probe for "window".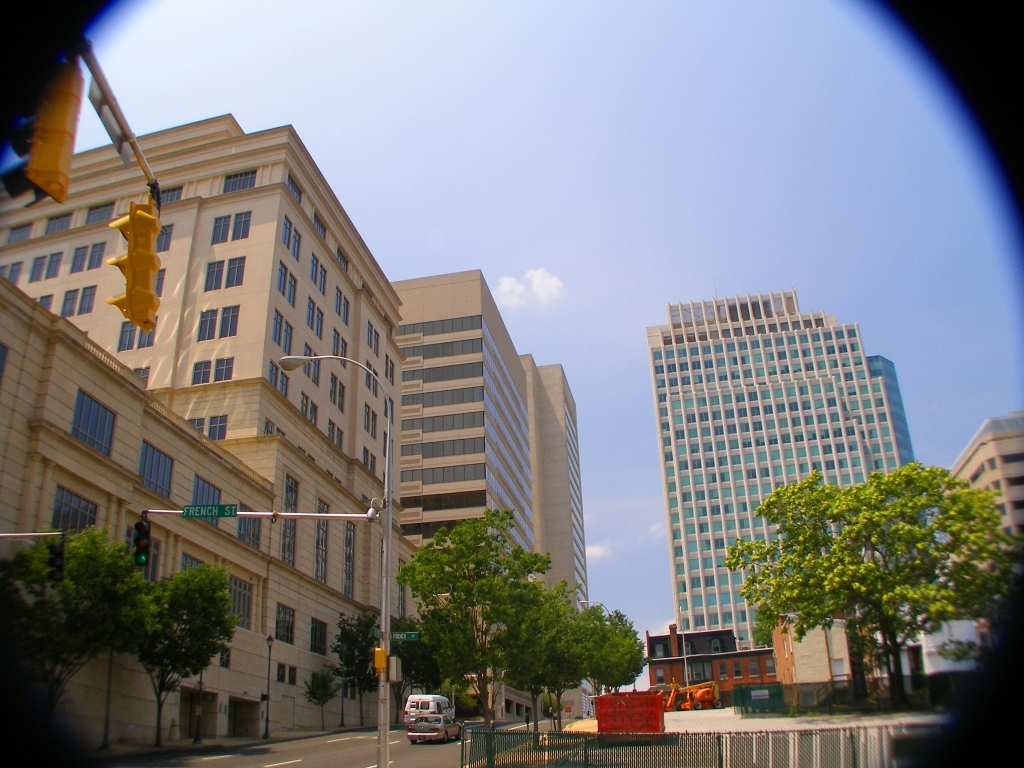
Probe result: region(148, 186, 180, 204).
